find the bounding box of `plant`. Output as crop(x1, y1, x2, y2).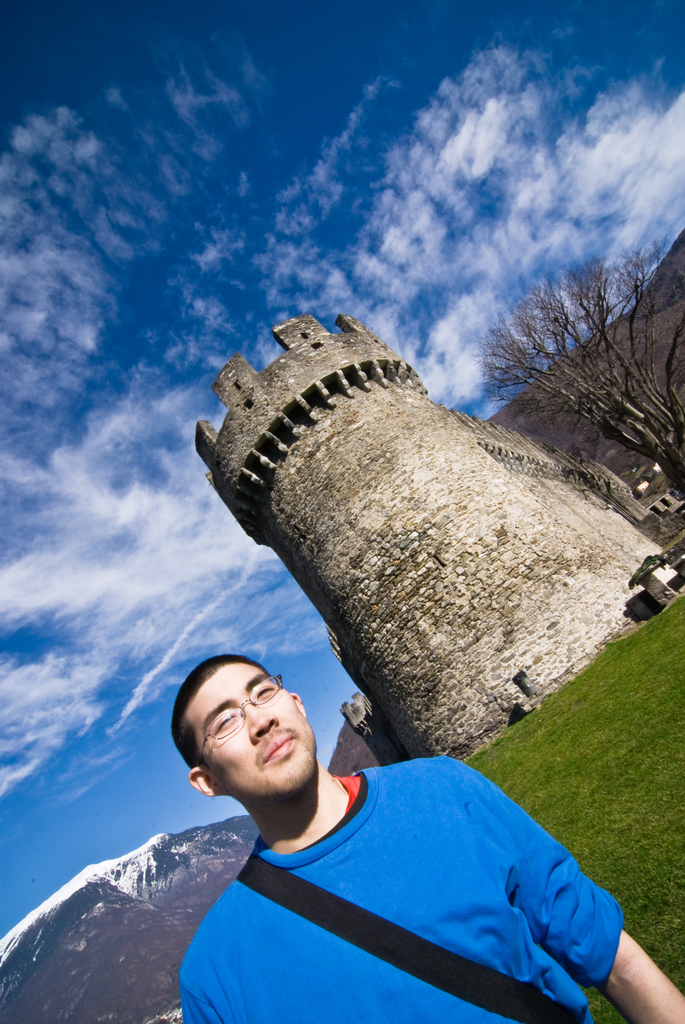
crop(625, 554, 665, 586).
